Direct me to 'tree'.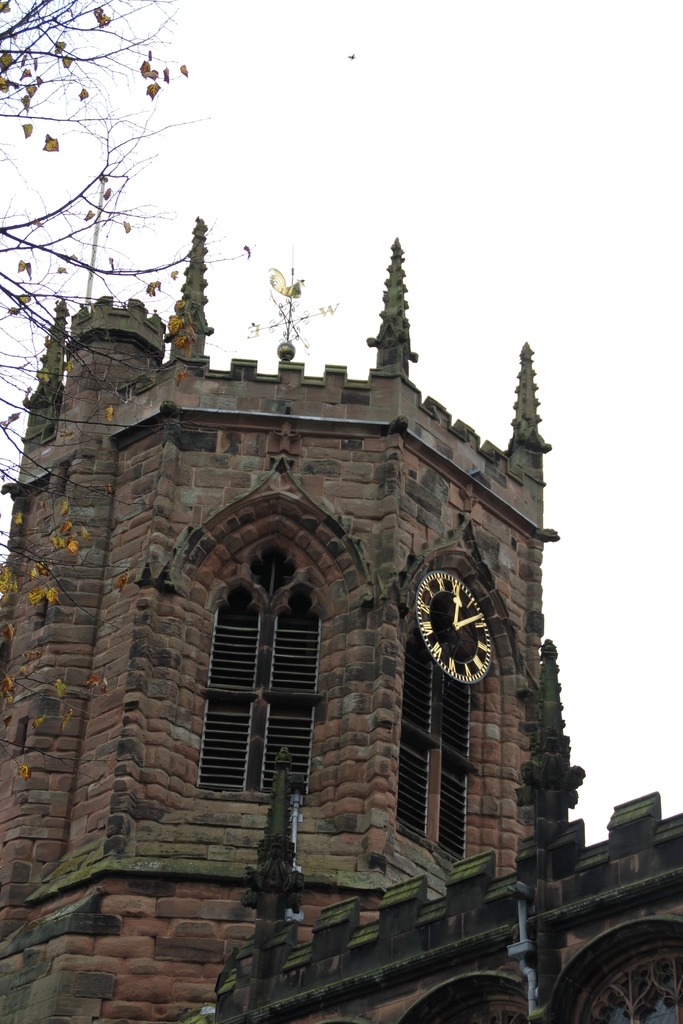
Direction: (0,0,251,737).
